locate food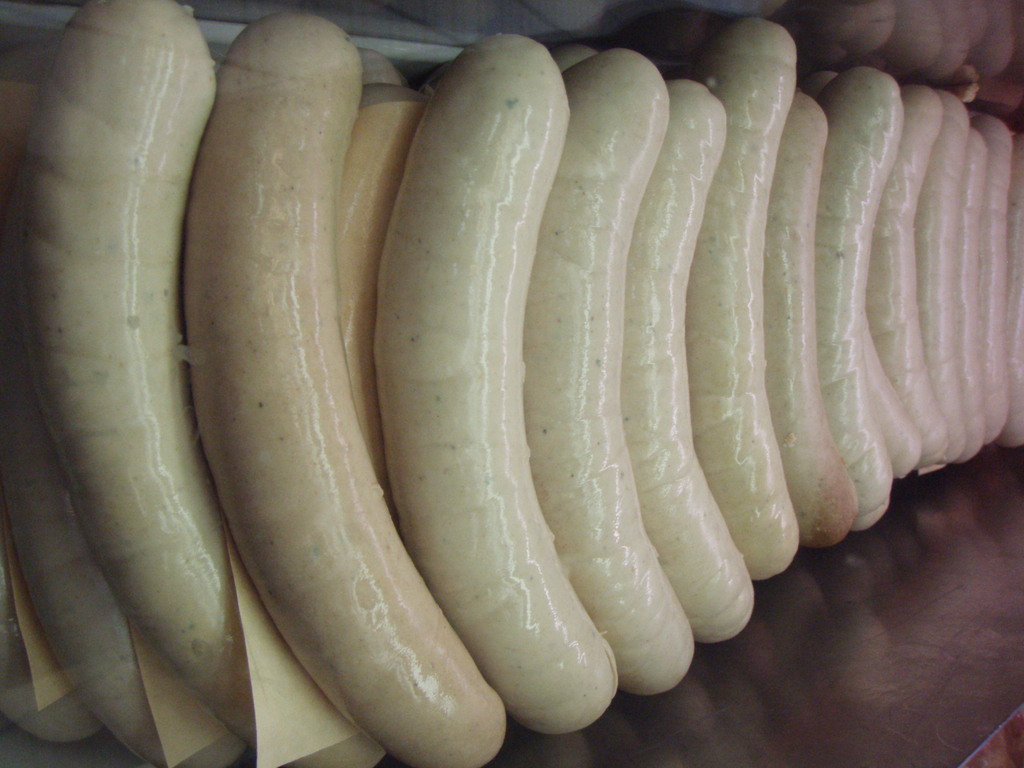
[x1=1009, y1=134, x2=1023, y2=448]
